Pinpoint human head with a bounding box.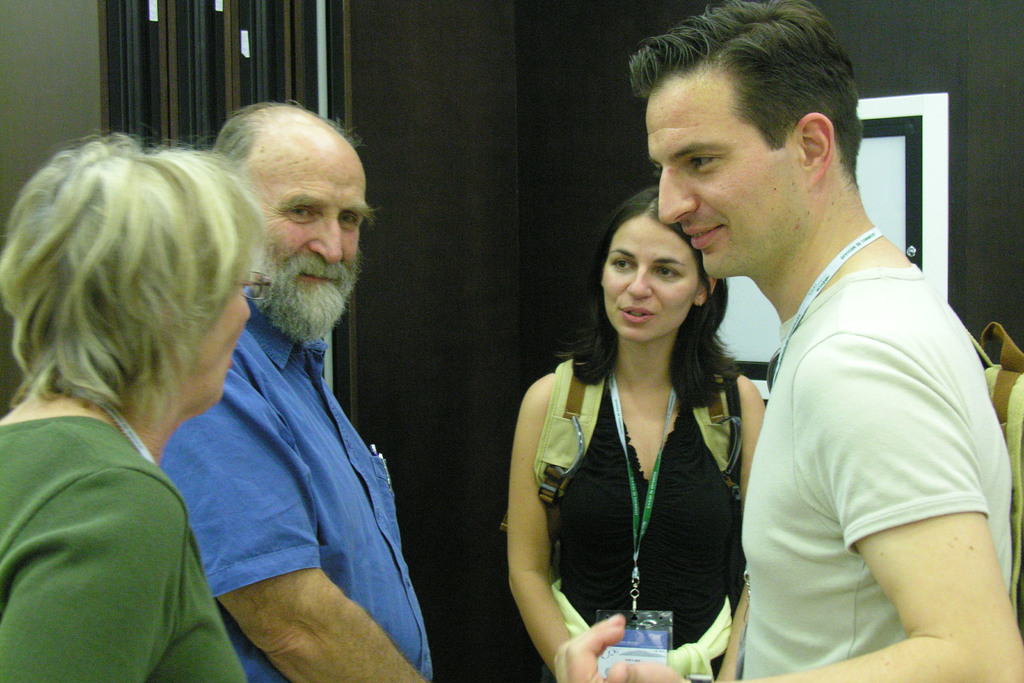
596 185 719 343.
